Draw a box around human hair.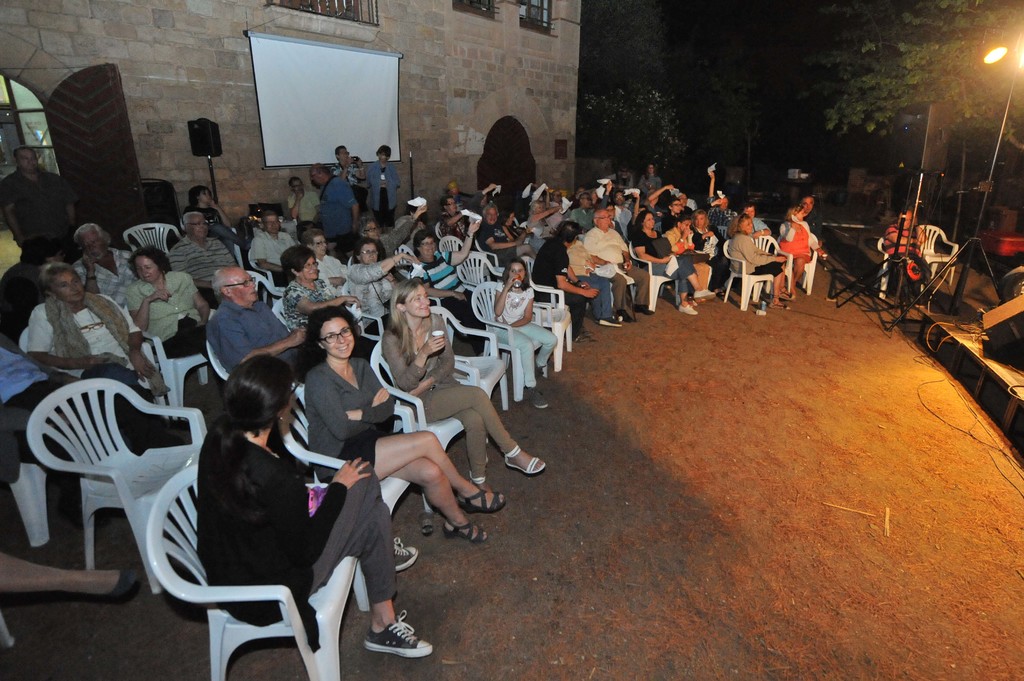
x1=39 y1=259 x2=88 y2=291.
